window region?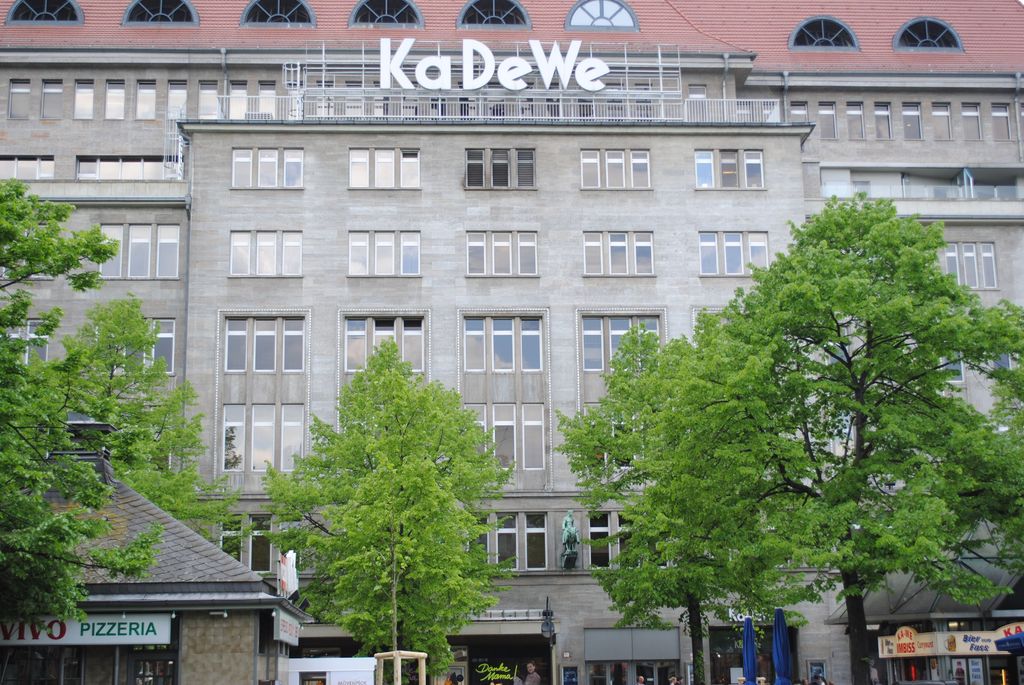
(left=902, top=102, right=923, bottom=136)
